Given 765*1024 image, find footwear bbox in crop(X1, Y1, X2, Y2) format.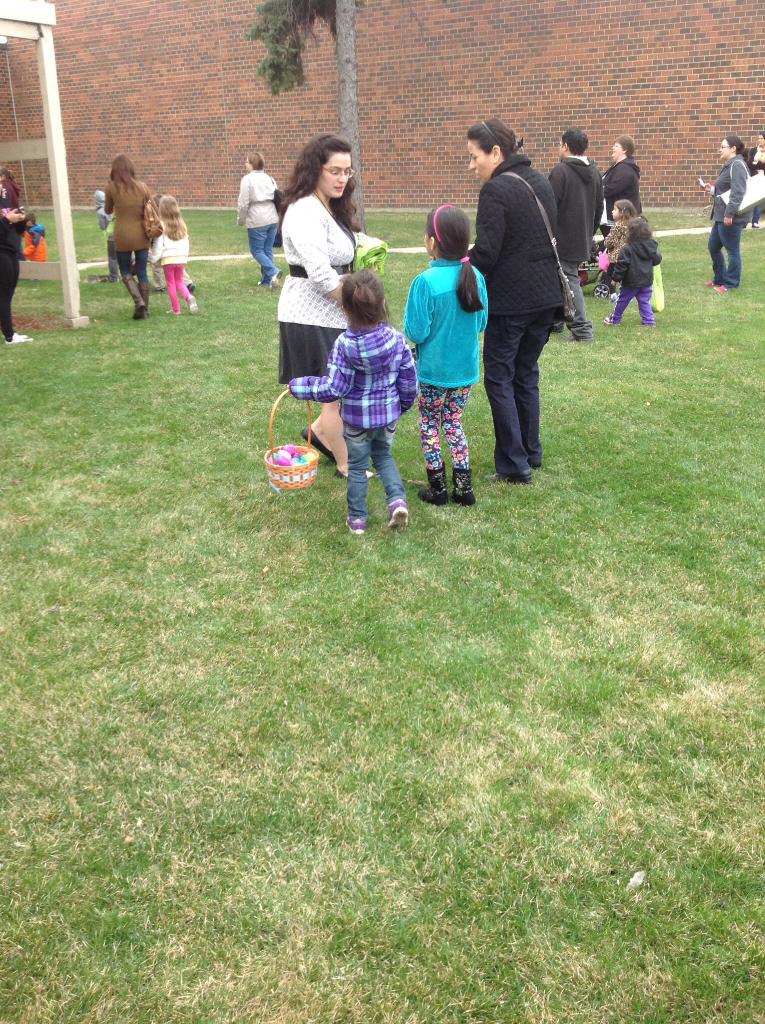
crop(601, 314, 620, 326).
